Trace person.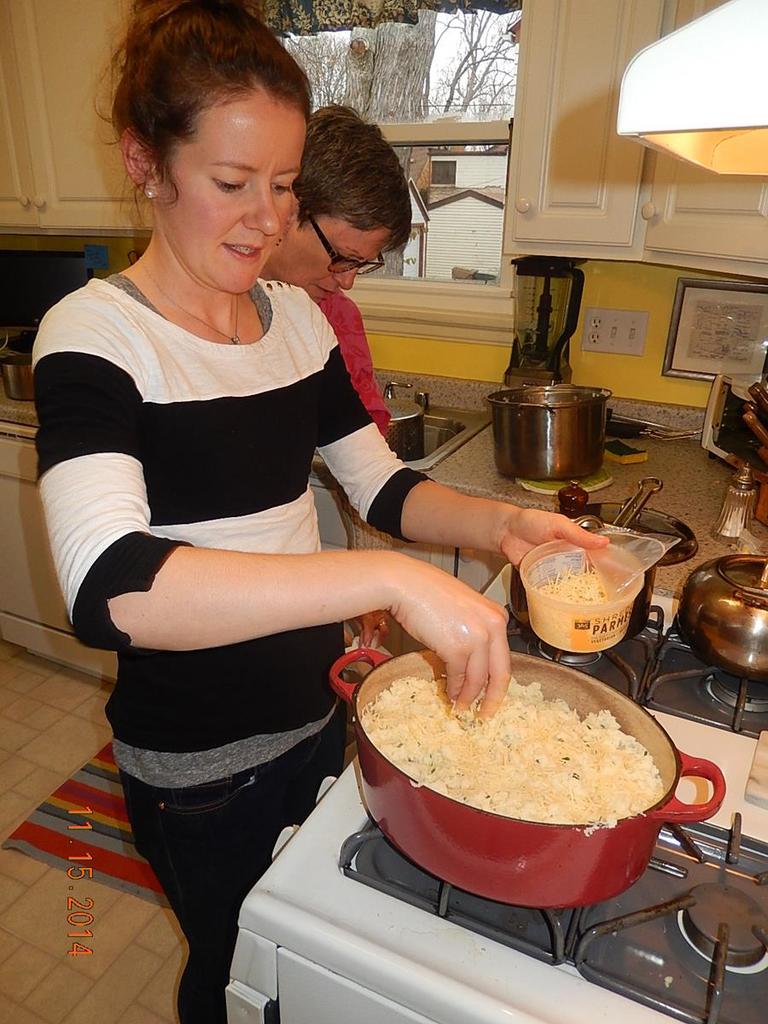
Traced to 55/32/500/991.
